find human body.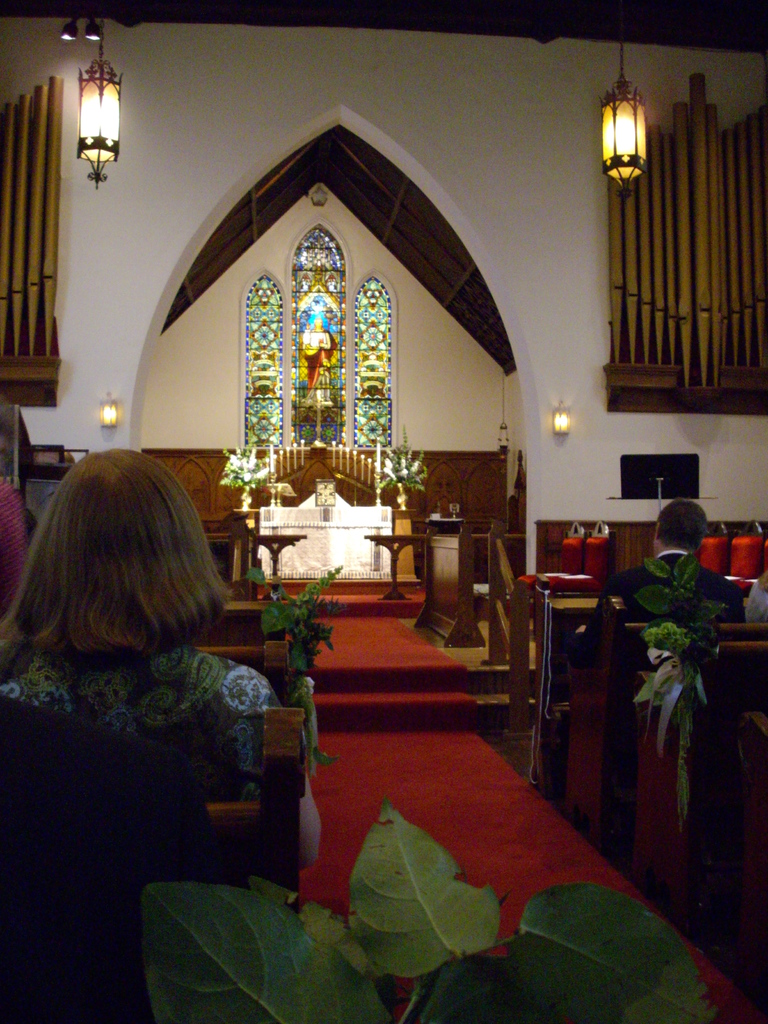
<region>605, 495, 745, 626</region>.
